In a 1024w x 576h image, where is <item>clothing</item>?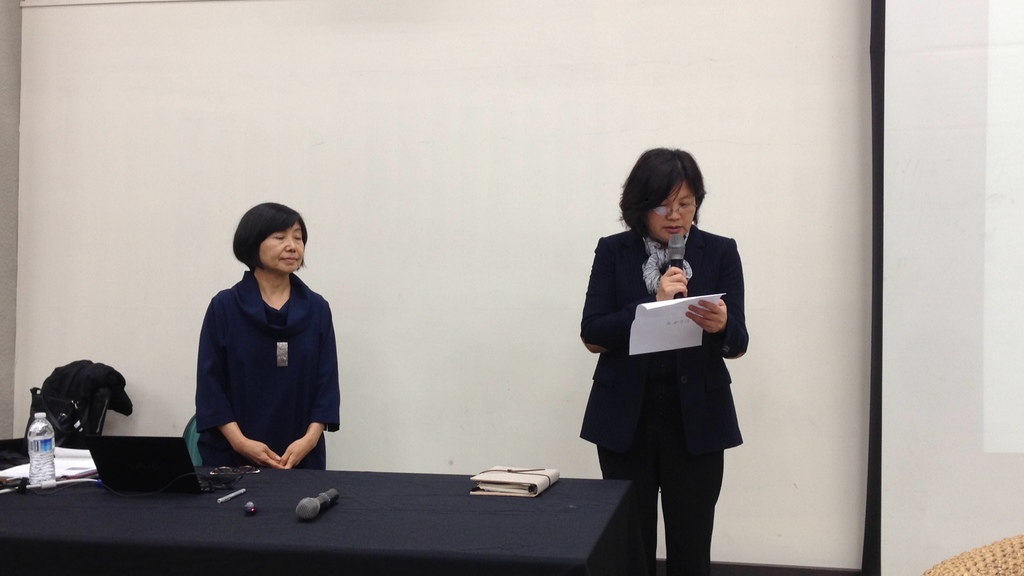
bbox(177, 247, 342, 470).
